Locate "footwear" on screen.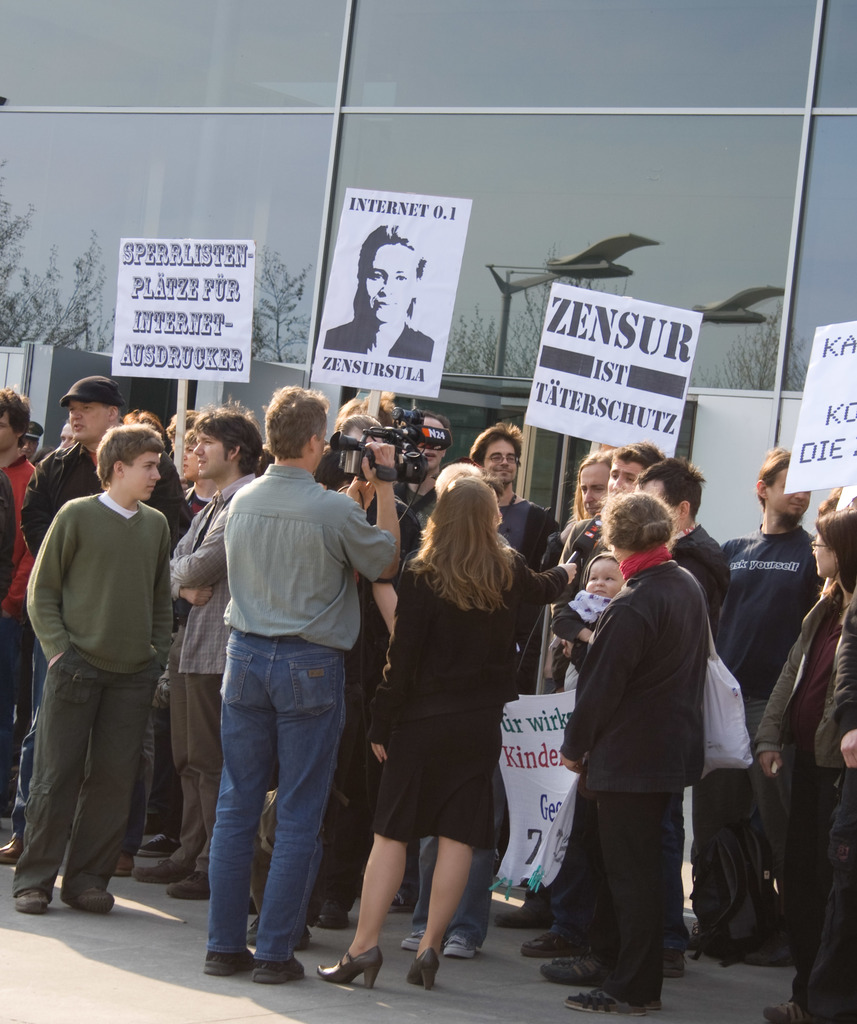
On screen at [left=402, top=926, right=425, bottom=948].
